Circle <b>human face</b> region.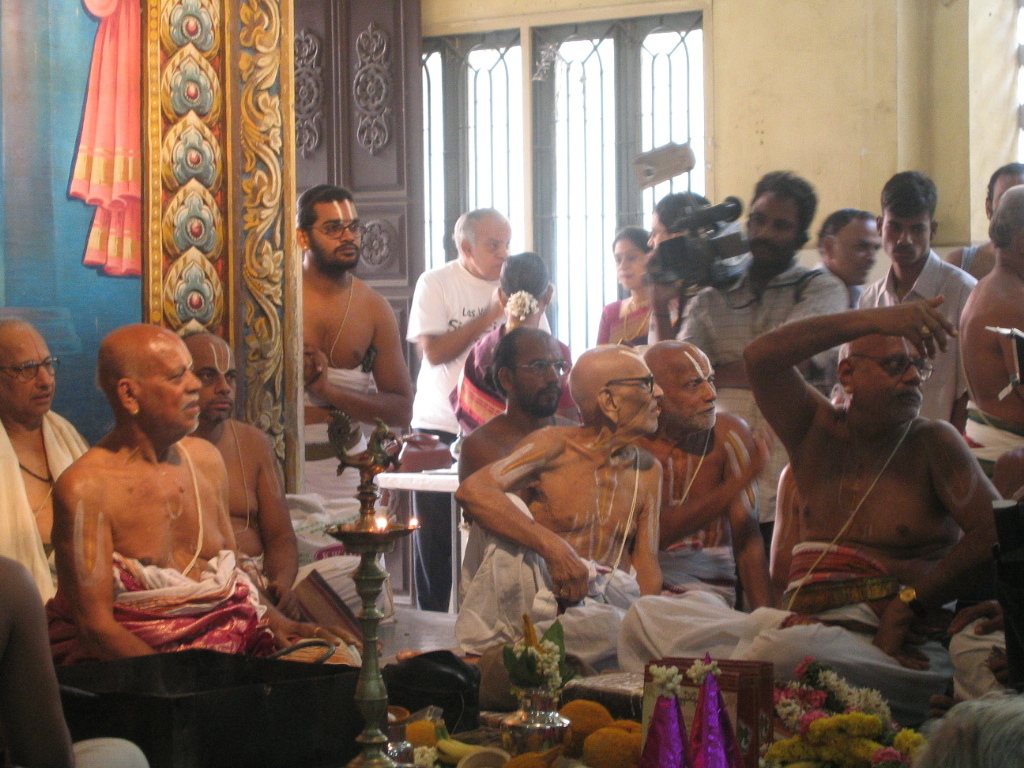
Region: bbox=[879, 216, 935, 268].
